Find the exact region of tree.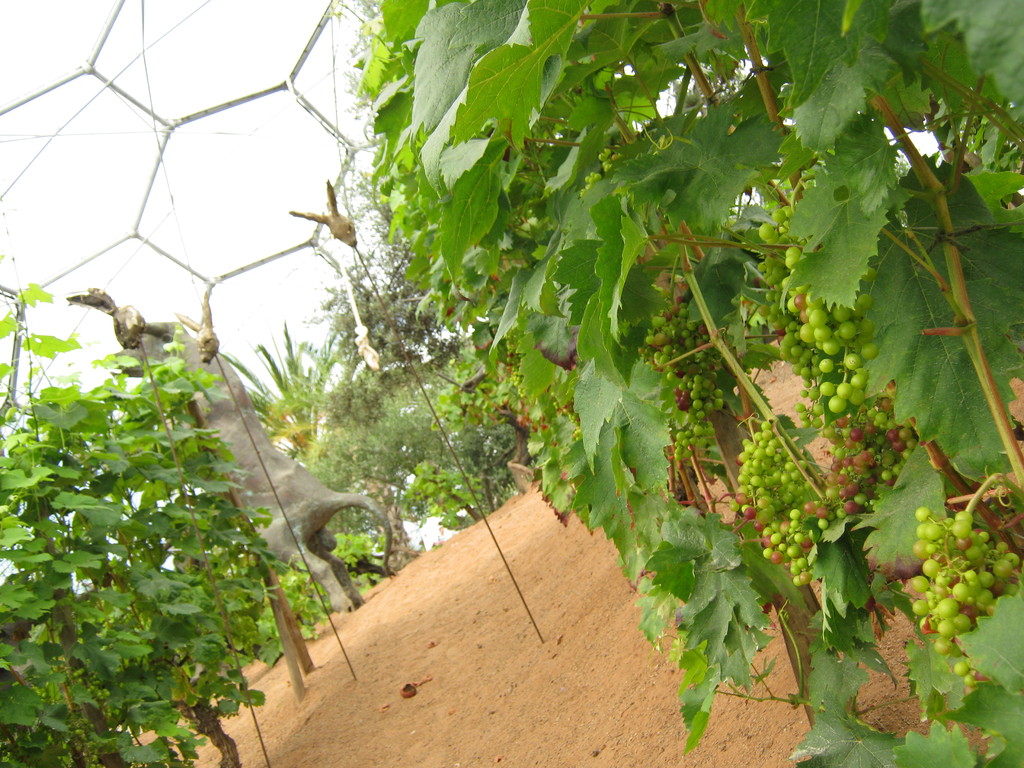
Exact region: rect(302, 447, 463, 591).
